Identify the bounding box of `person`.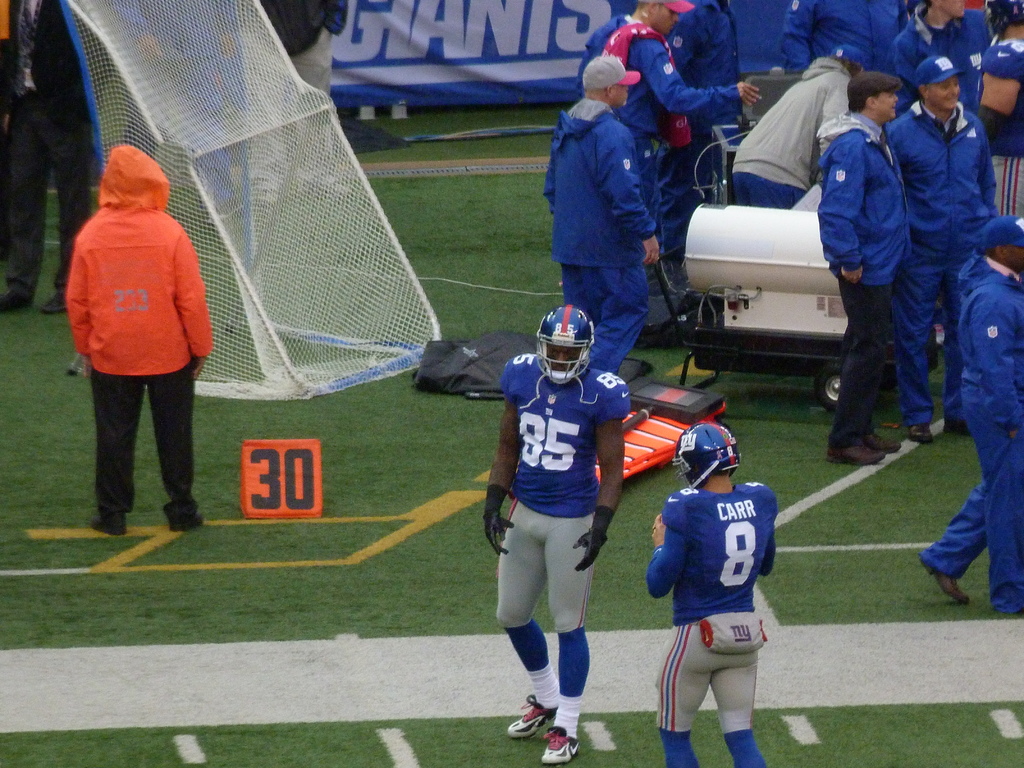
crop(888, 0, 991, 113).
